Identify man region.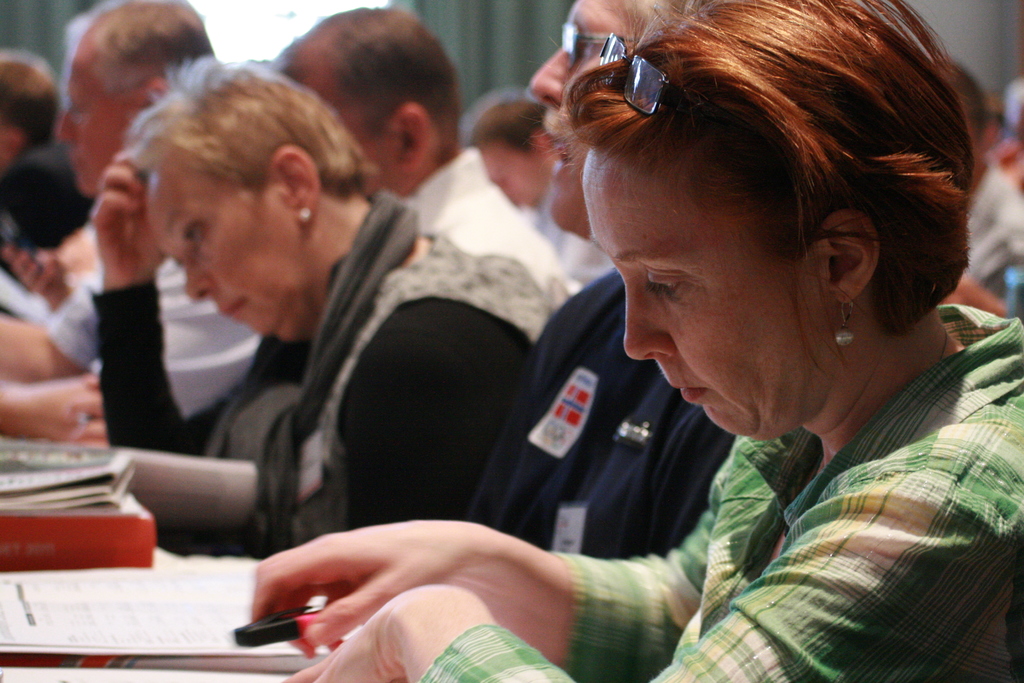
Region: left=273, top=0, right=552, bottom=332.
